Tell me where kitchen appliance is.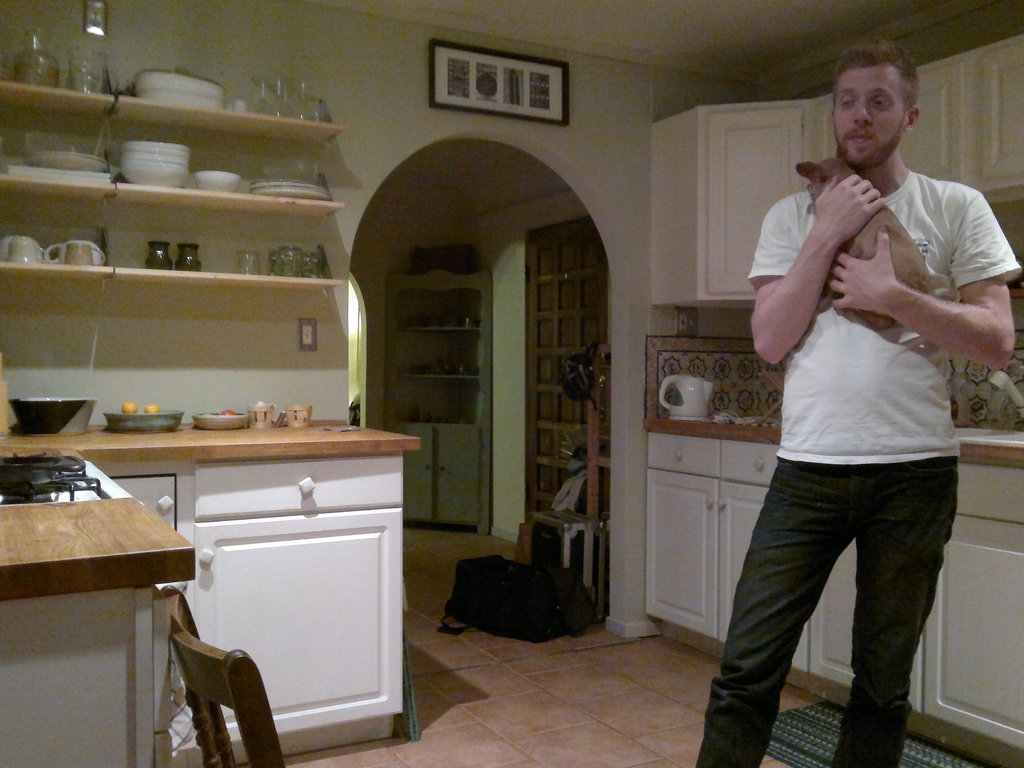
kitchen appliance is at bbox=[0, 452, 116, 509].
